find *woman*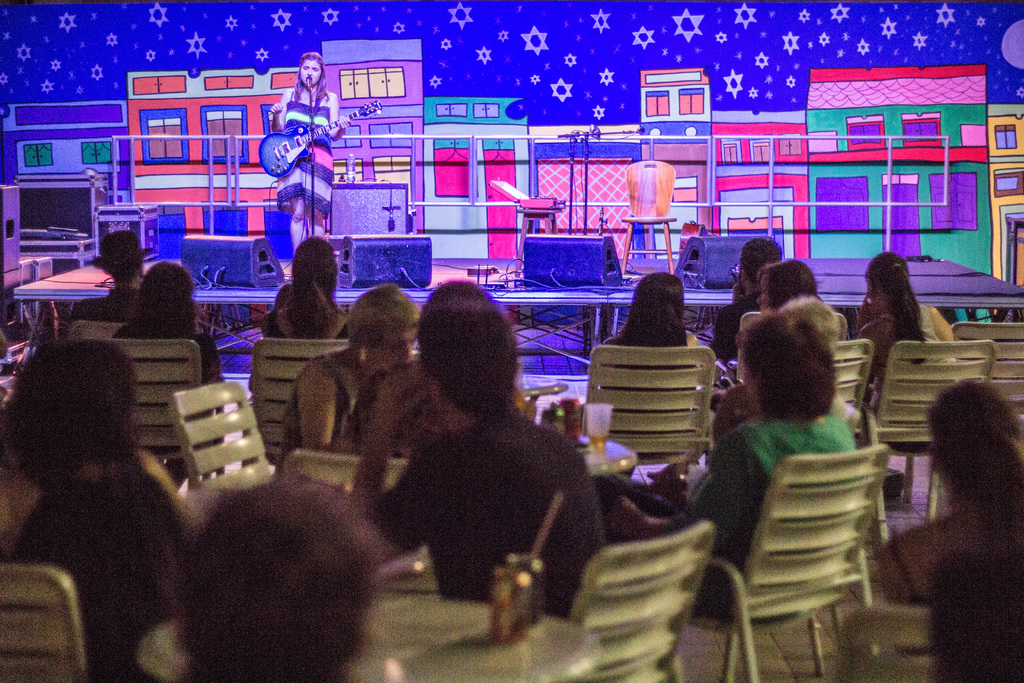
x1=849, y1=252, x2=961, y2=506
